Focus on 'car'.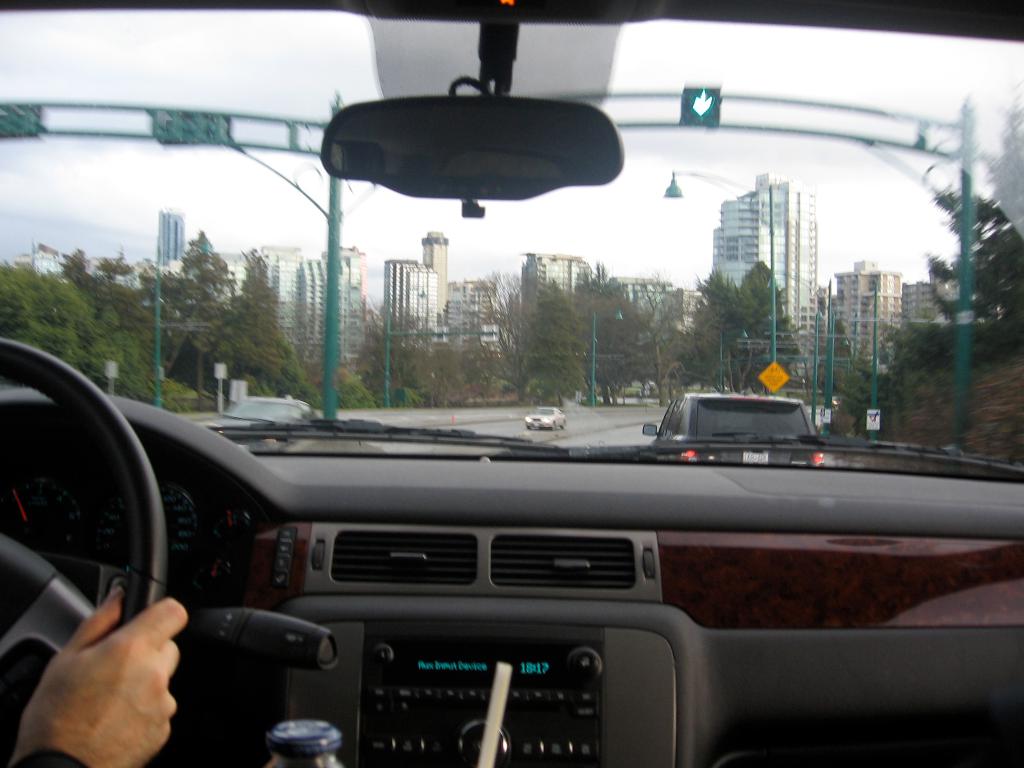
Focused at [x1=0, y1=0, x2=1023, y2=767].
